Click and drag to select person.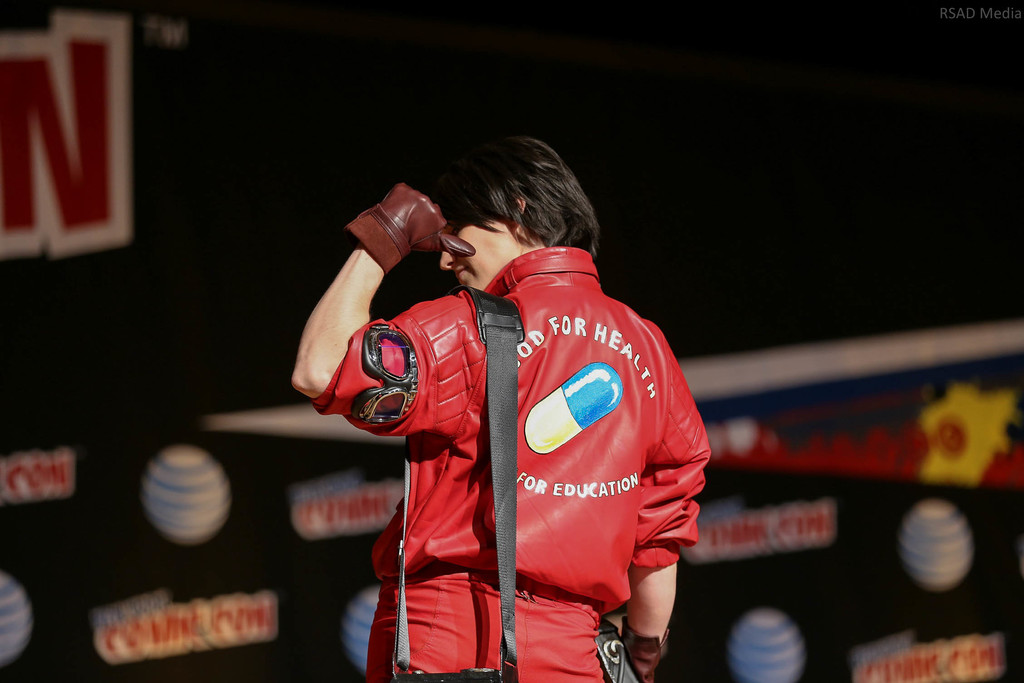
Selection: locate(344, 128, 786, 678).
